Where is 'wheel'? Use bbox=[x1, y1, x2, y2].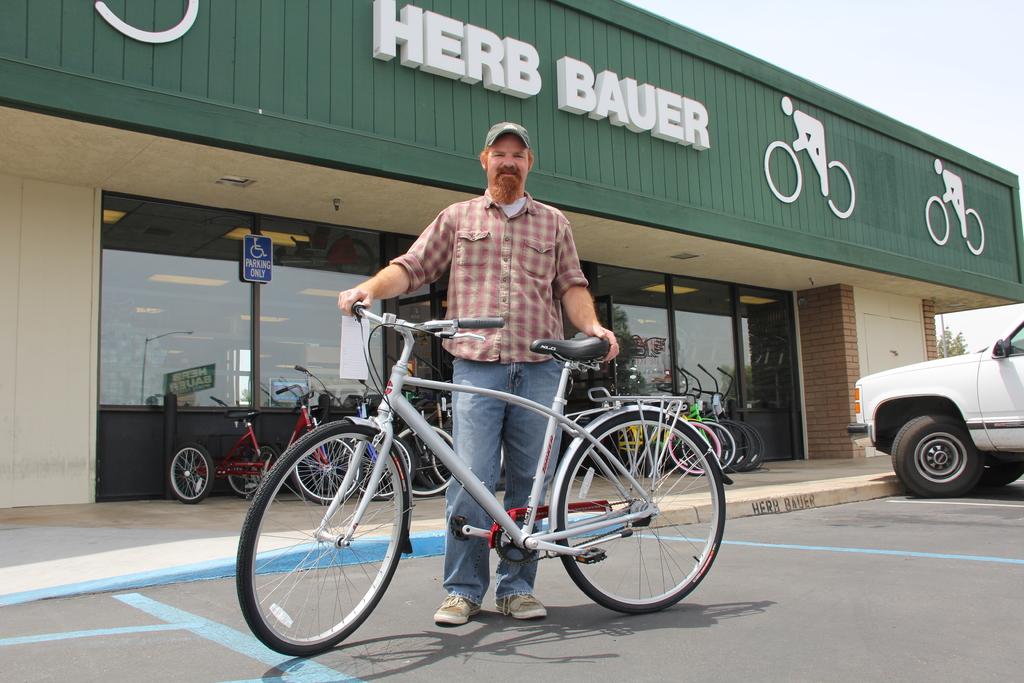
bbox=[724, 418, 755, 471].
